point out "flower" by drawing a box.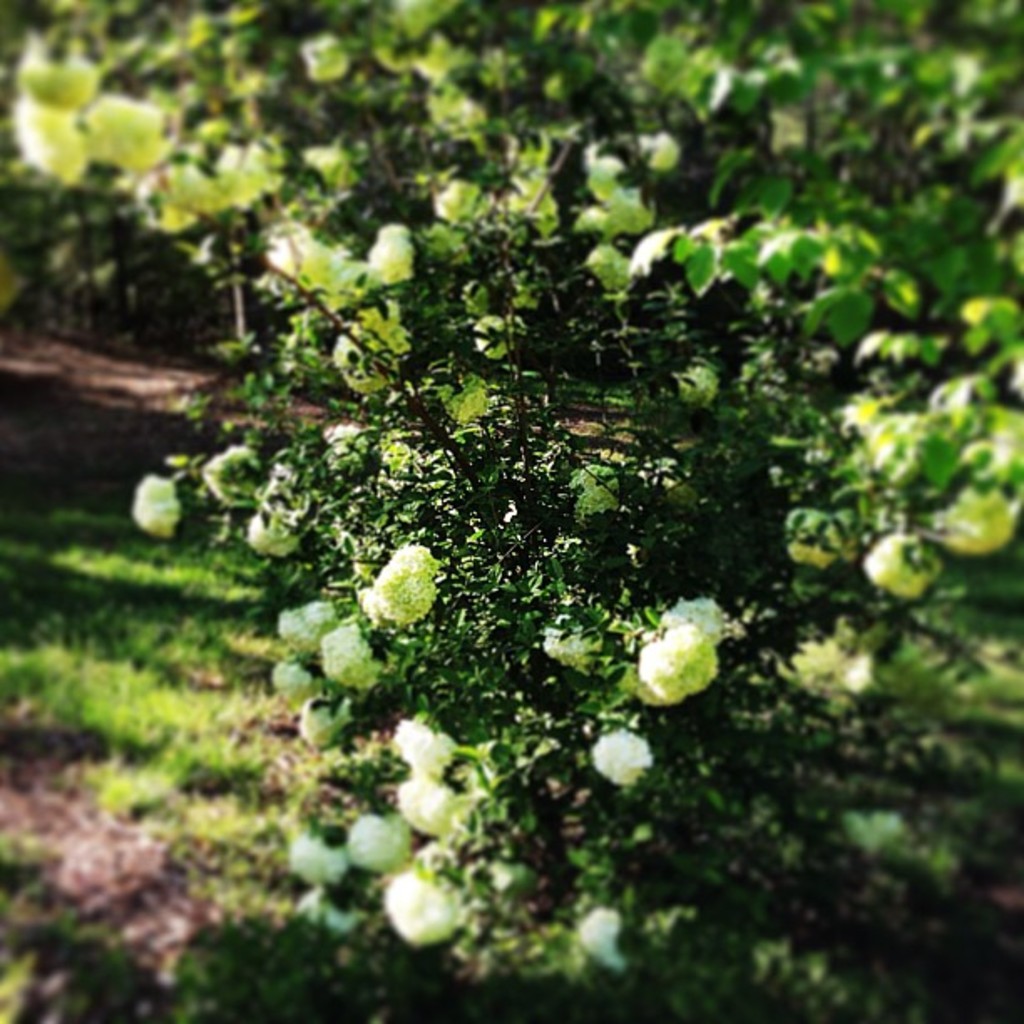
box=[376, 540, 435, 632].
